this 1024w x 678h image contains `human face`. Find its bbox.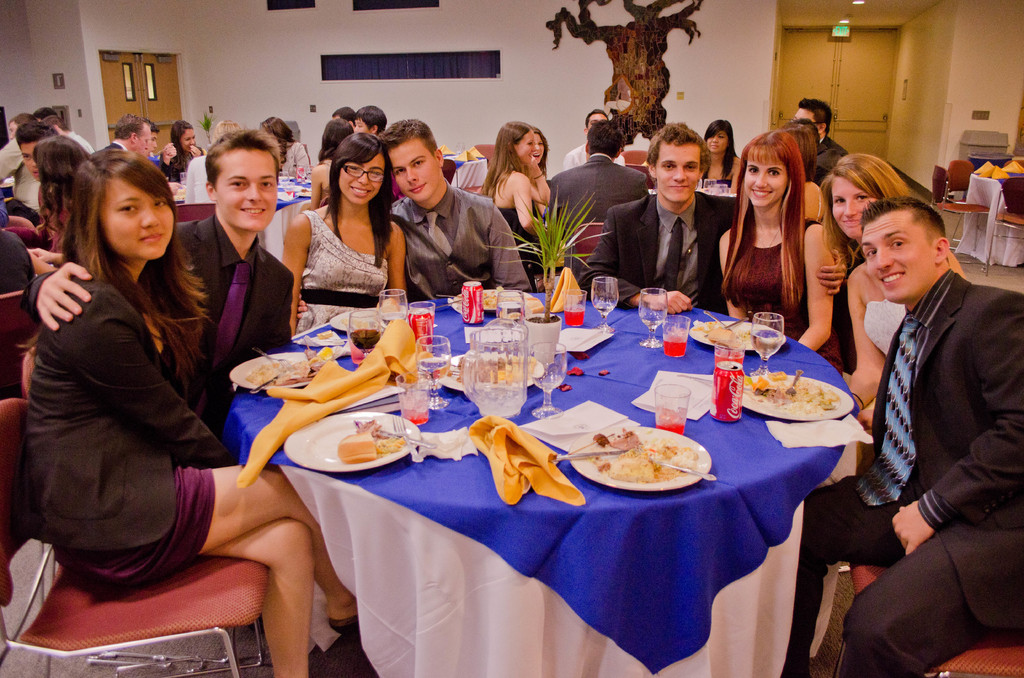
179, 126, 193, 152.
